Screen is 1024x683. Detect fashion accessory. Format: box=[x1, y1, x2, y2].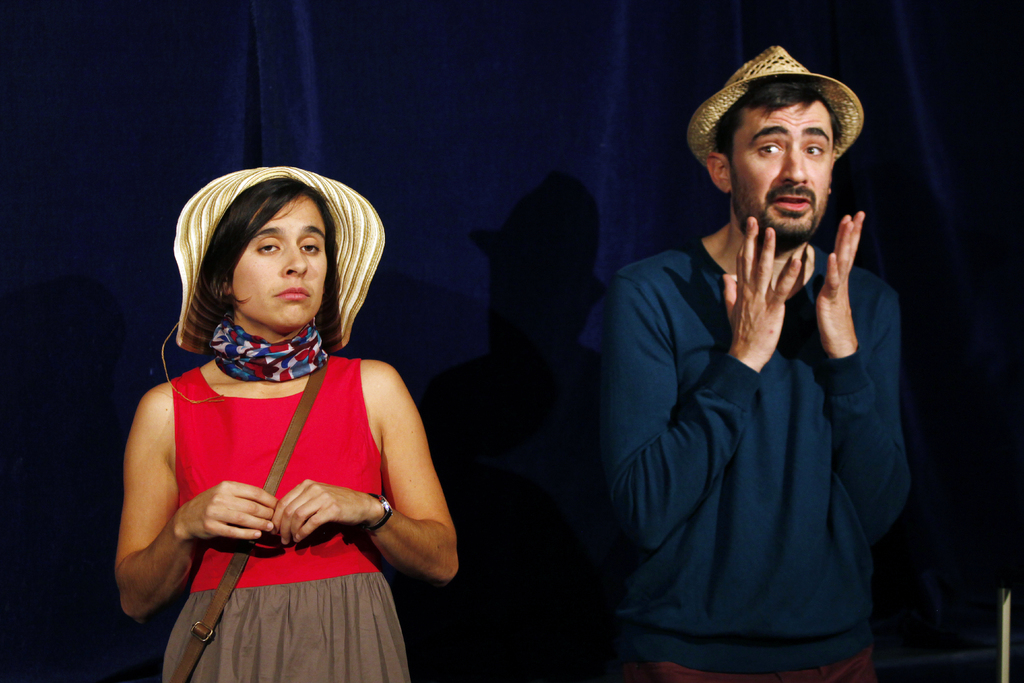
box=[170, 361, 332, 682].
